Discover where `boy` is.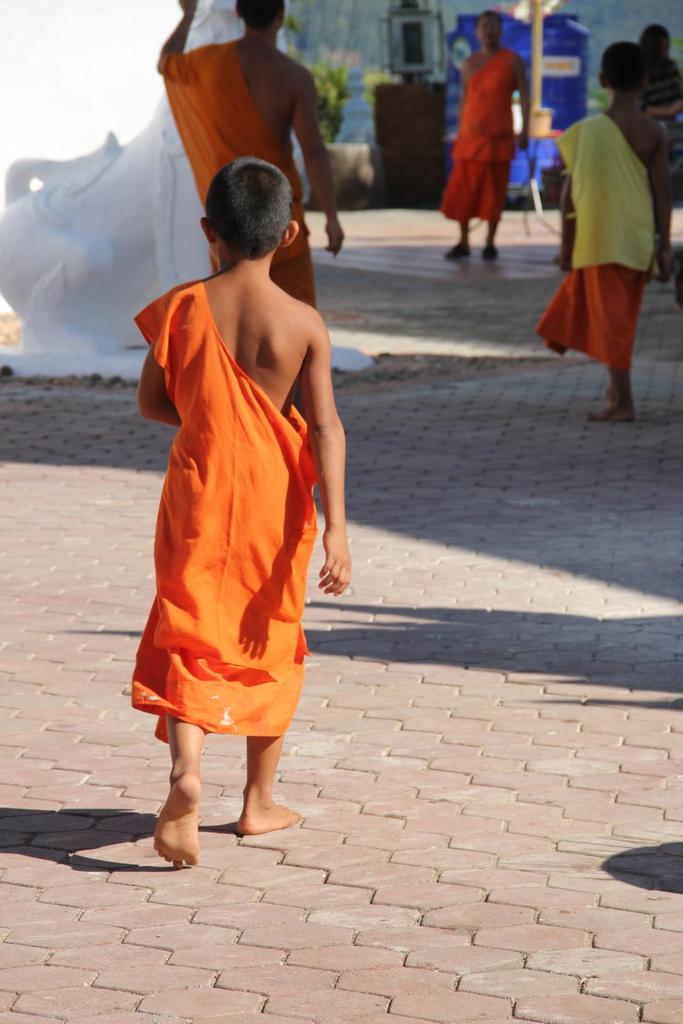
Discovered at bbox=[113, 113, 362, 860].
